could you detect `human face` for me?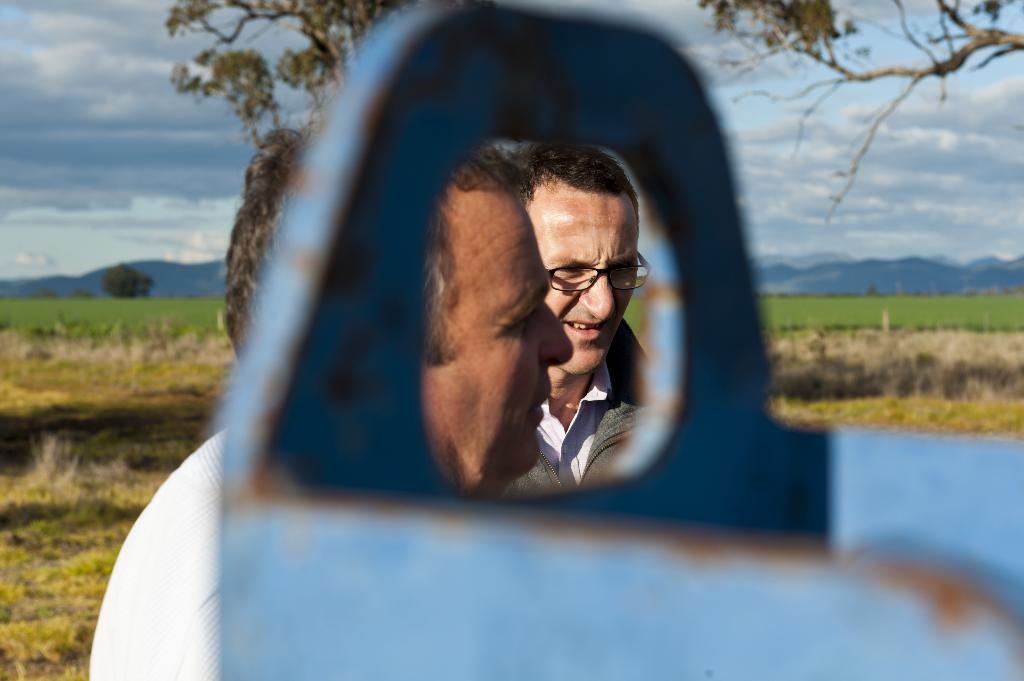
Detection result: 529/171/640/373.
